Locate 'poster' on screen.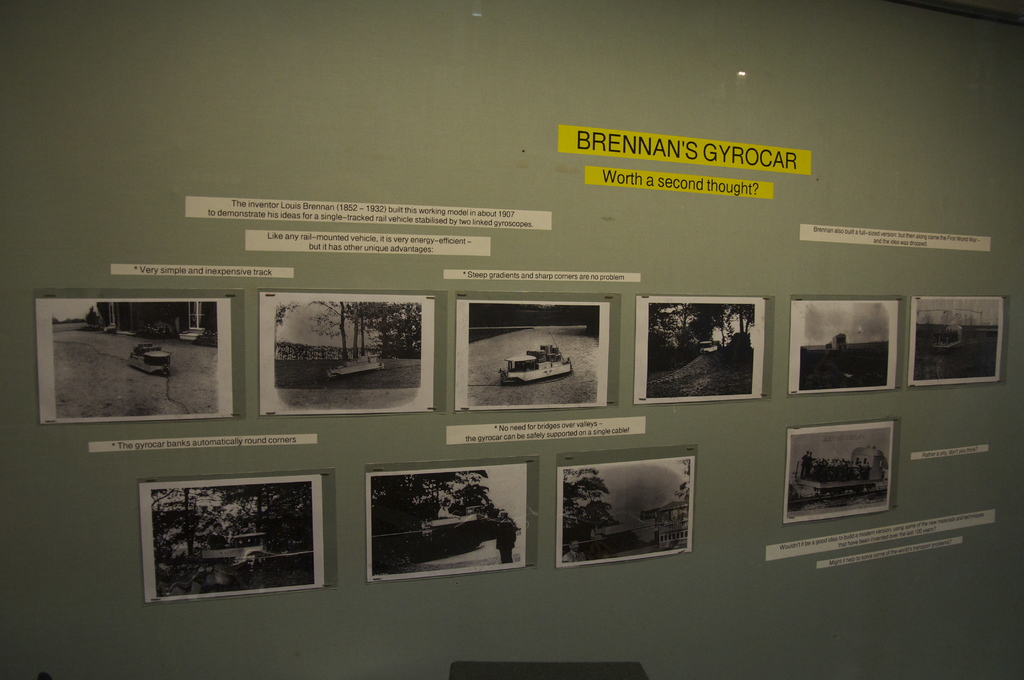
On screen at x1=788, y1=299, x2=895, y2=394.
